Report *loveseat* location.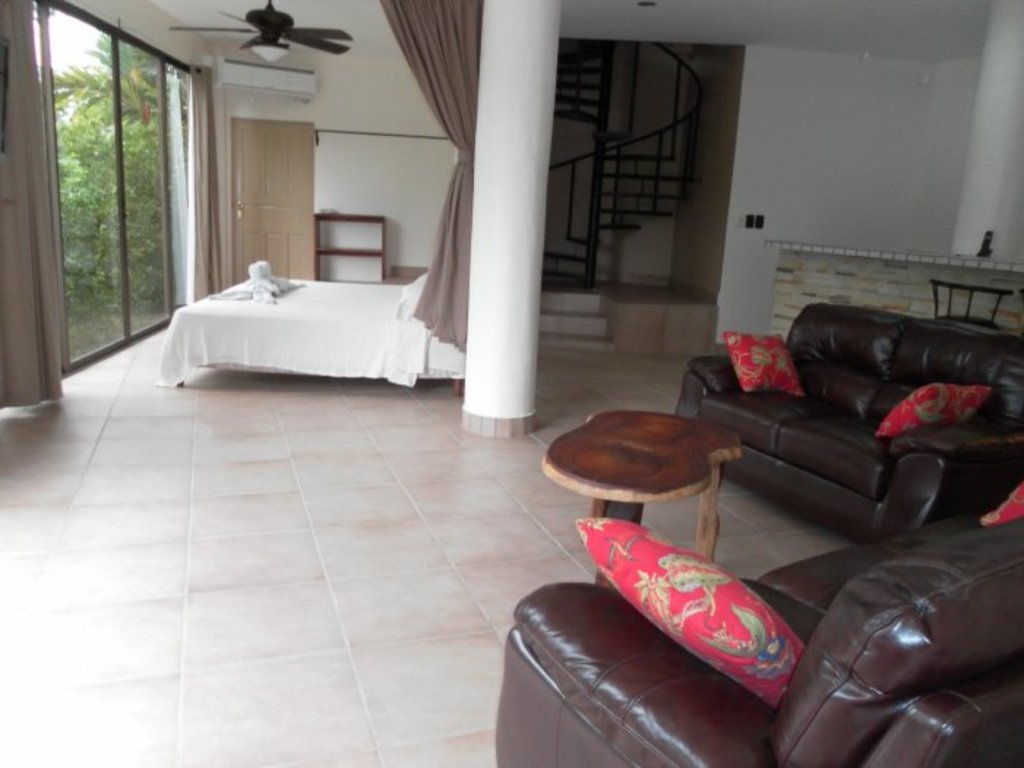
Report: detection(690, 306, 1021, 556).
